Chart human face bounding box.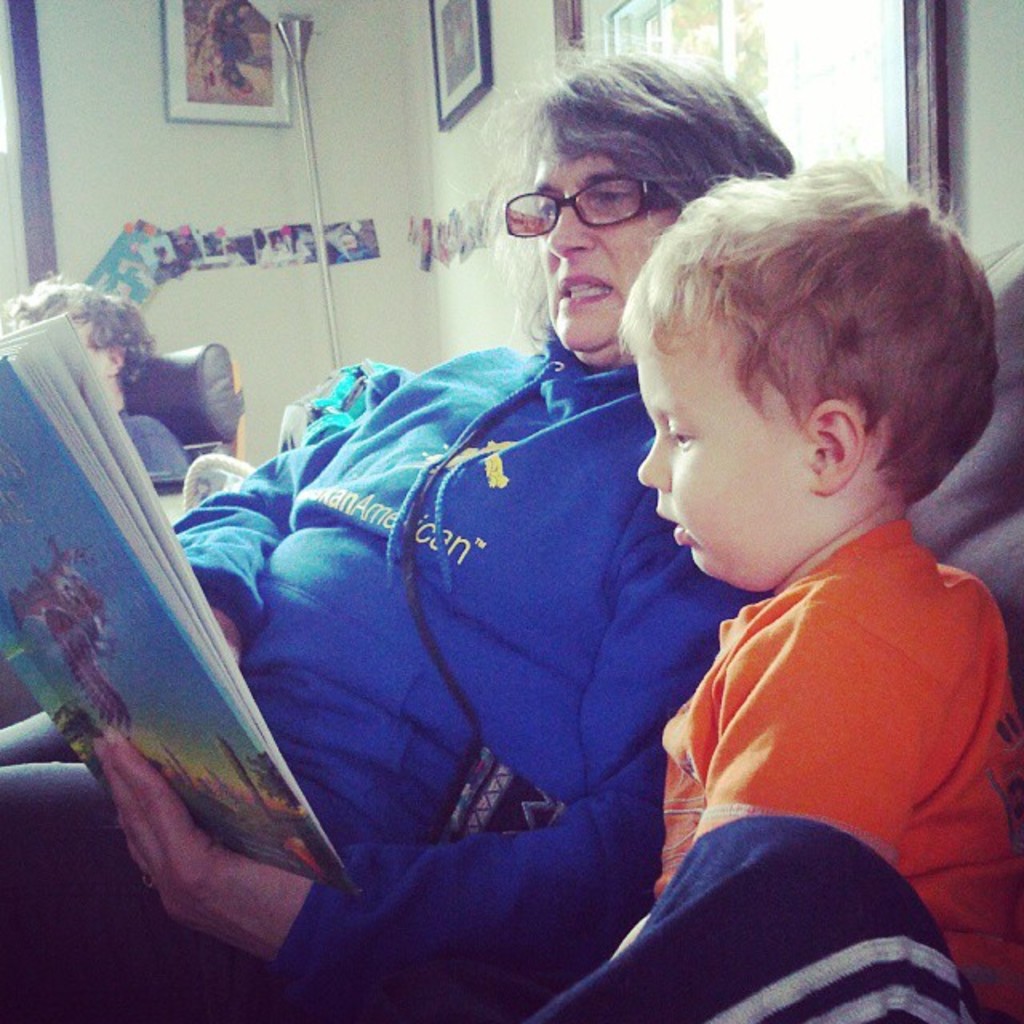
Charted: (635,286,824,594).
